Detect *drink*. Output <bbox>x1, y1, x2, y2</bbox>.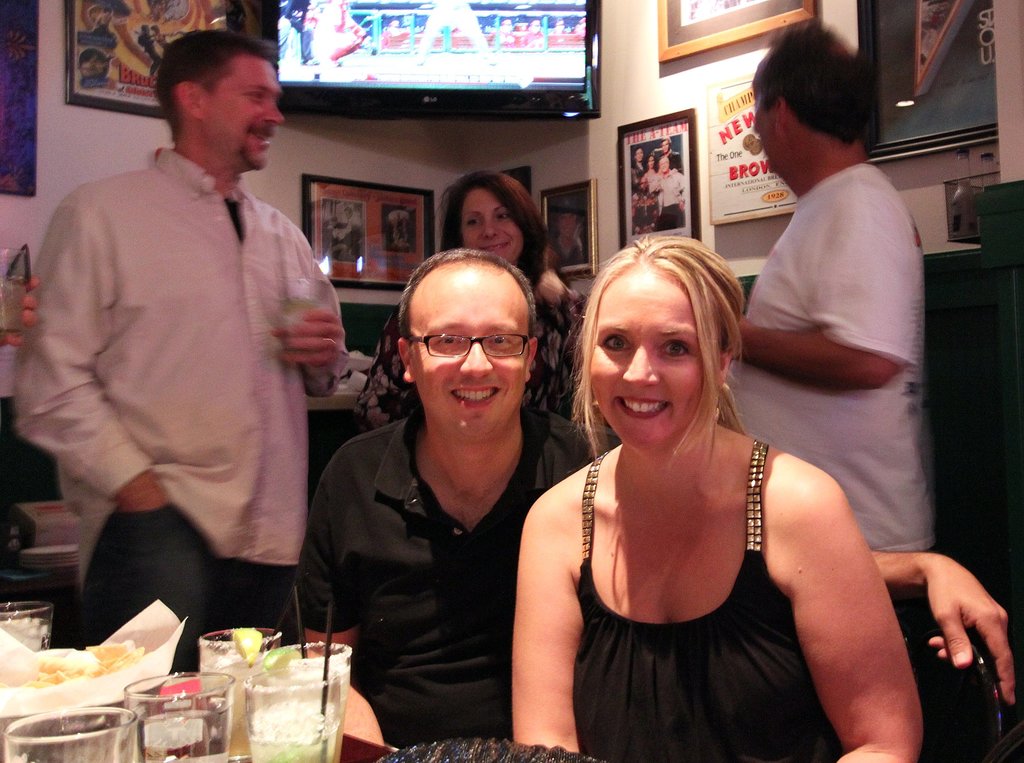
<bbox>207, 652, 268, 762</bbox>.
